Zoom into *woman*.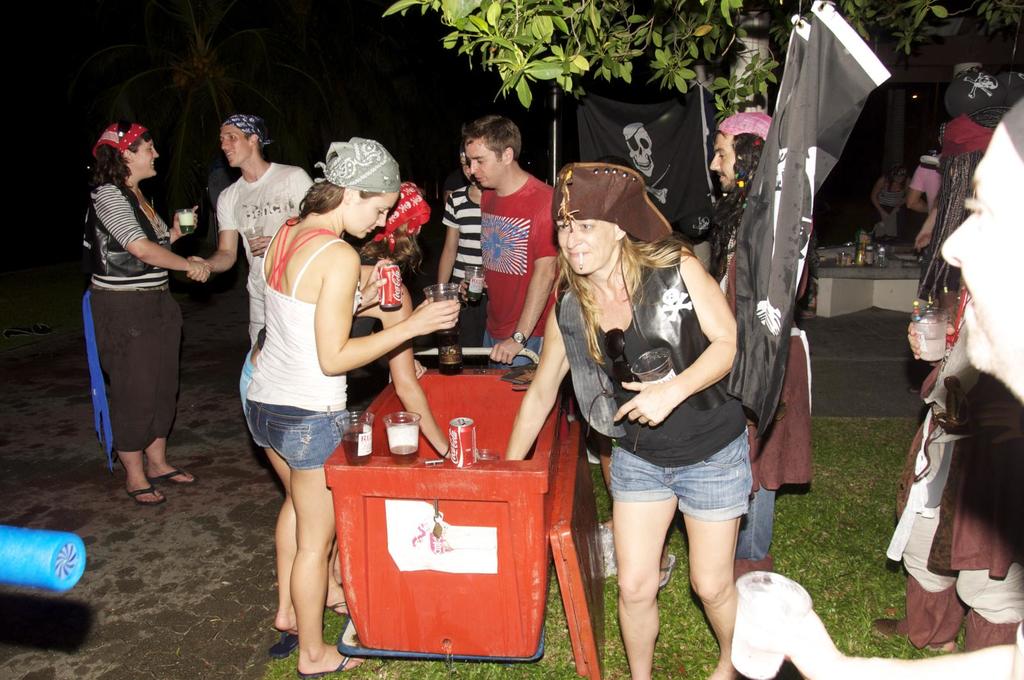
Zoom target: l=236, t=182, r=459, b=631.
